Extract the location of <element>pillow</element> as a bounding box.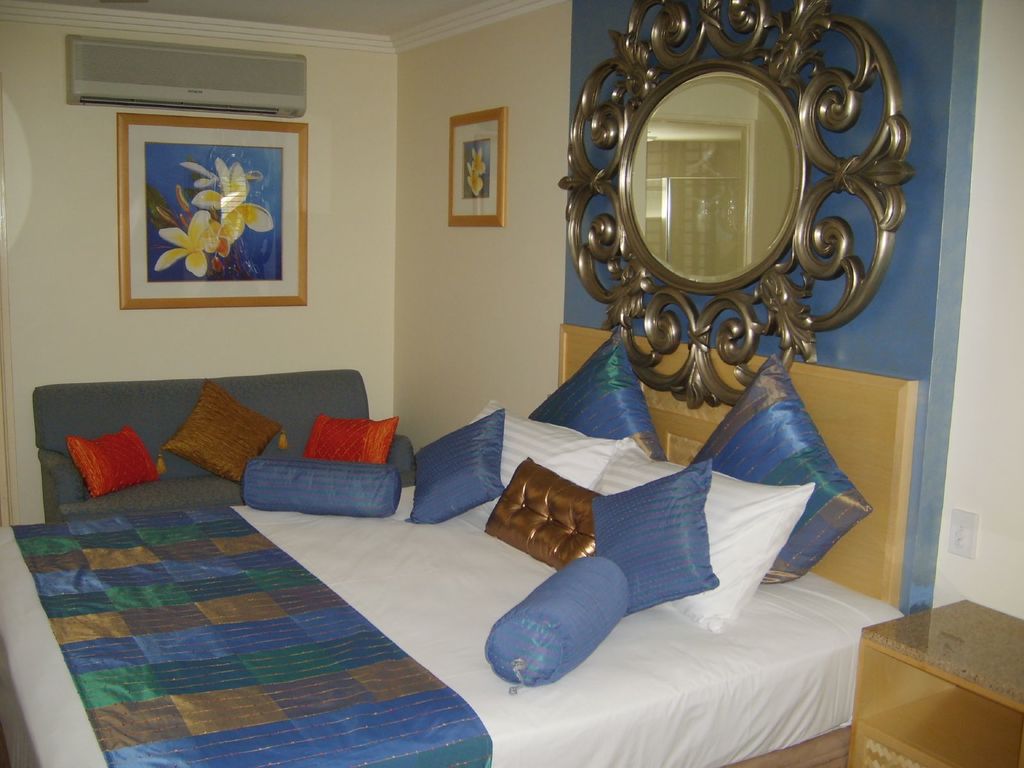
<bbox>163, 376, 292, 490</bbox>.
